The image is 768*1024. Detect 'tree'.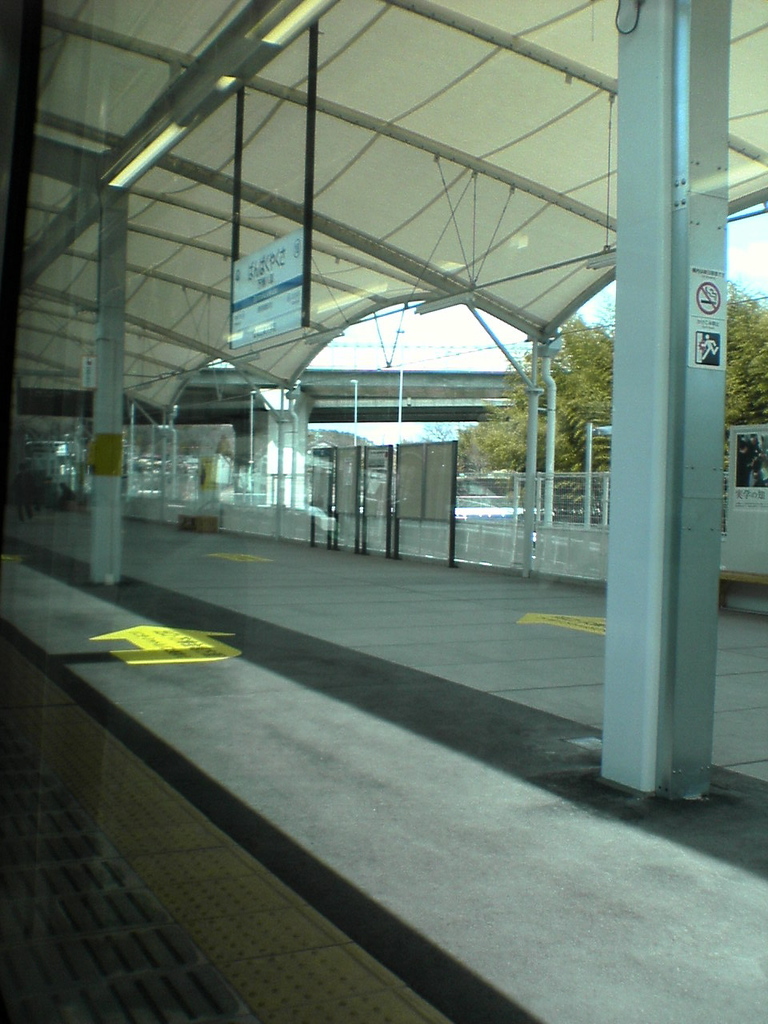
Detection: [710, 276, 767, 429].
